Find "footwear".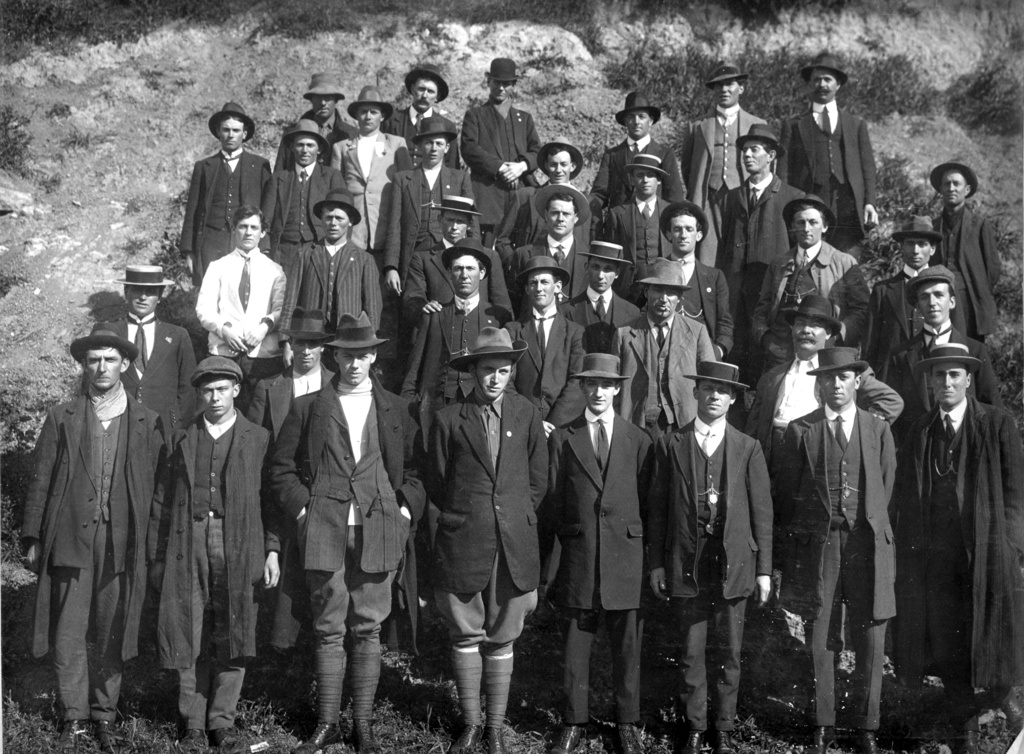
Rect(444, 721, 481, 753).
